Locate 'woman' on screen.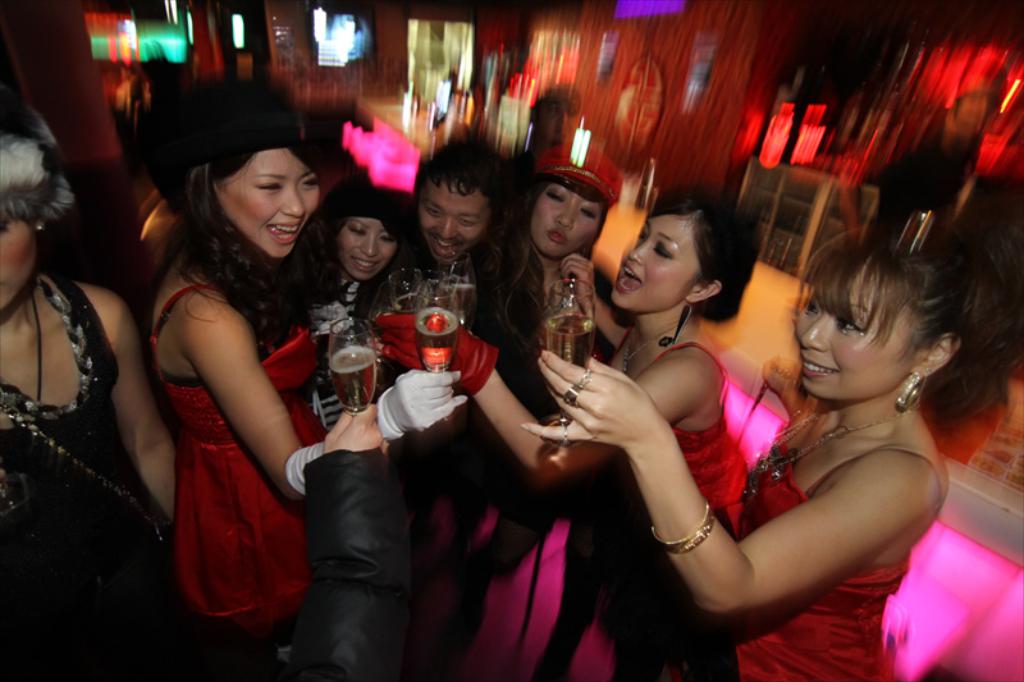
On screen at [147,86,387,681].
